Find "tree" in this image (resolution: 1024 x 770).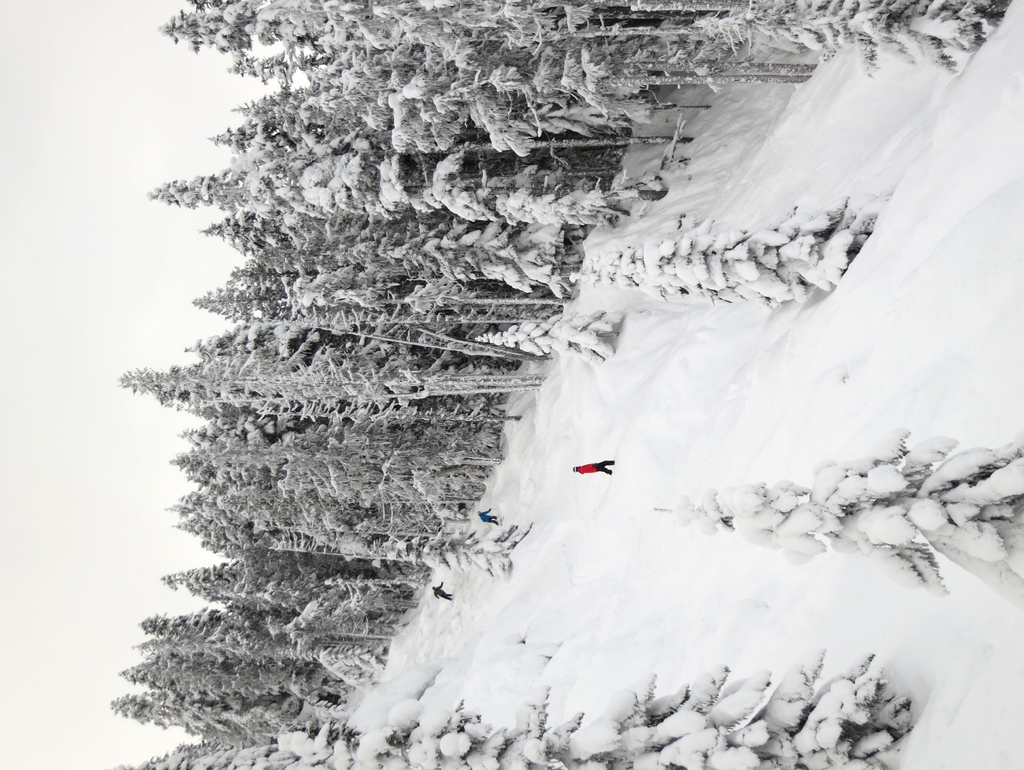
x1=94 y1=0 x2=1023 y2=769.
